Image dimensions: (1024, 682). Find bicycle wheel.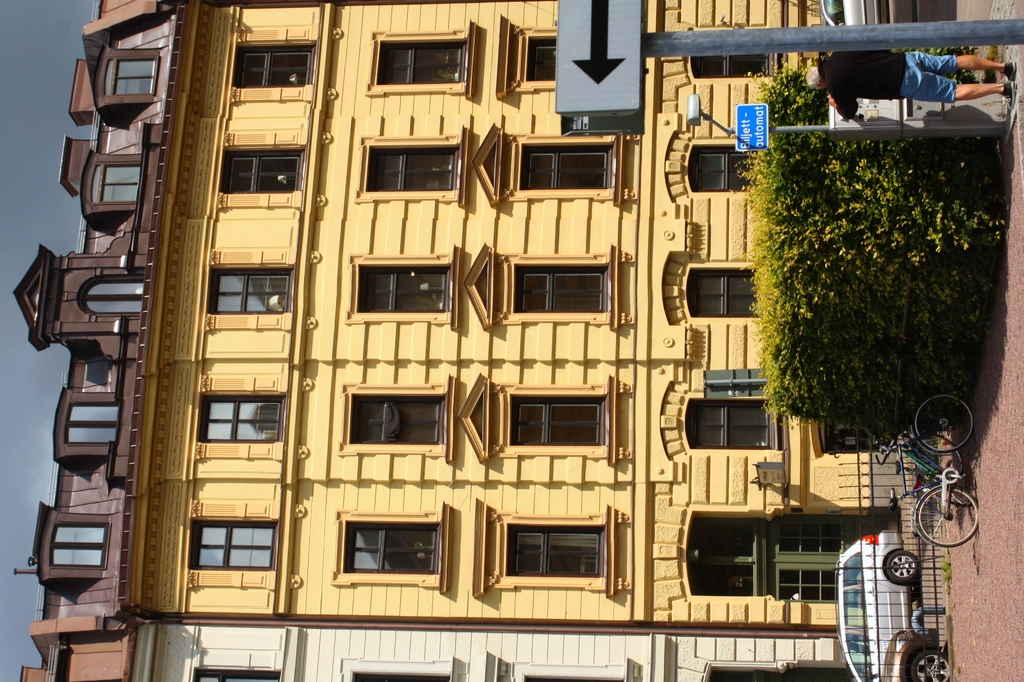
box(913, 392, 973, 454).
